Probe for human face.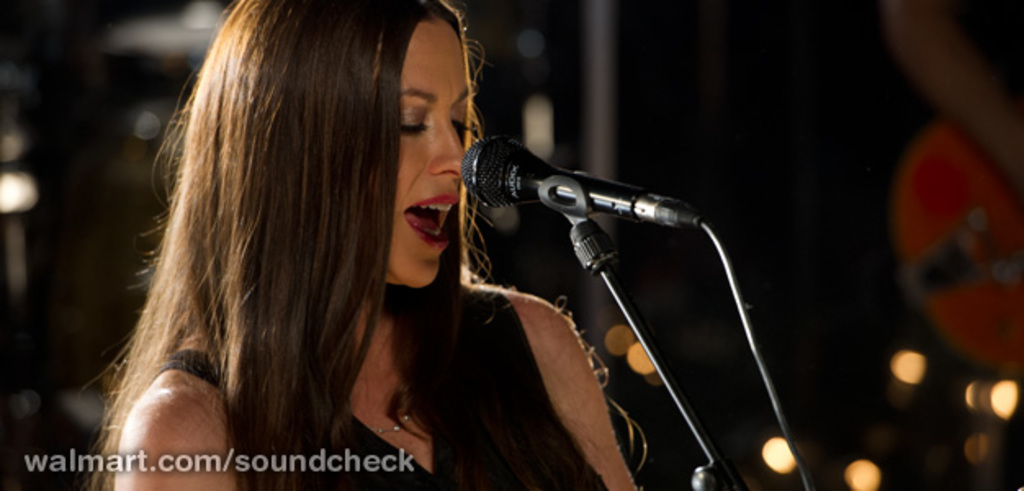
Probe result: bbox=[383, 18, 473, 285].
